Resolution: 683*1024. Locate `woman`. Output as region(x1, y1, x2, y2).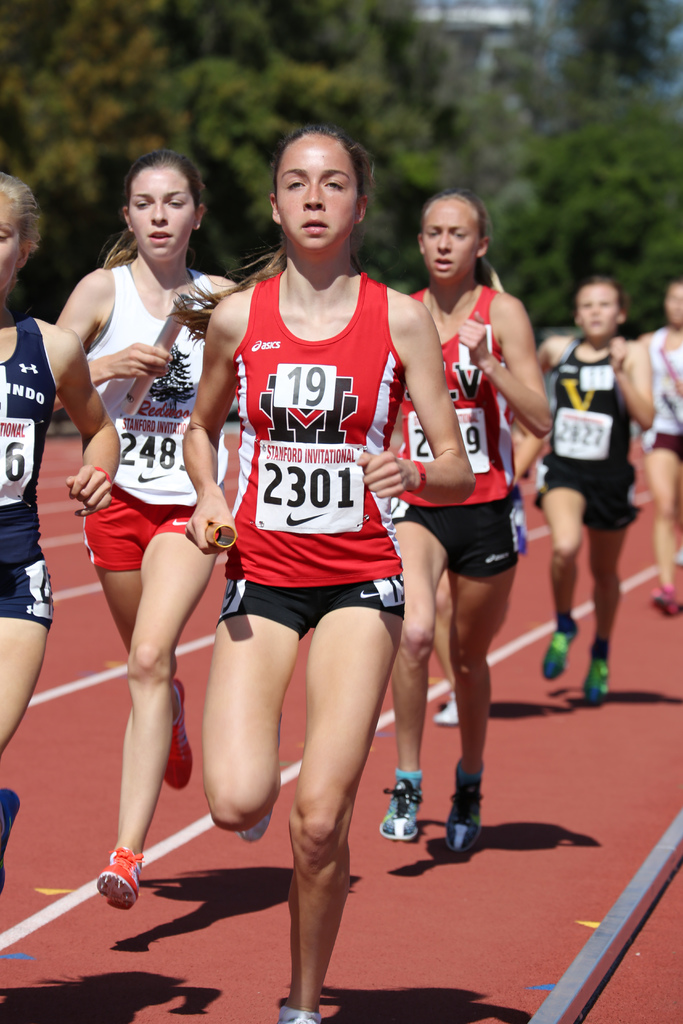
region(647, 272, 682, 613).
